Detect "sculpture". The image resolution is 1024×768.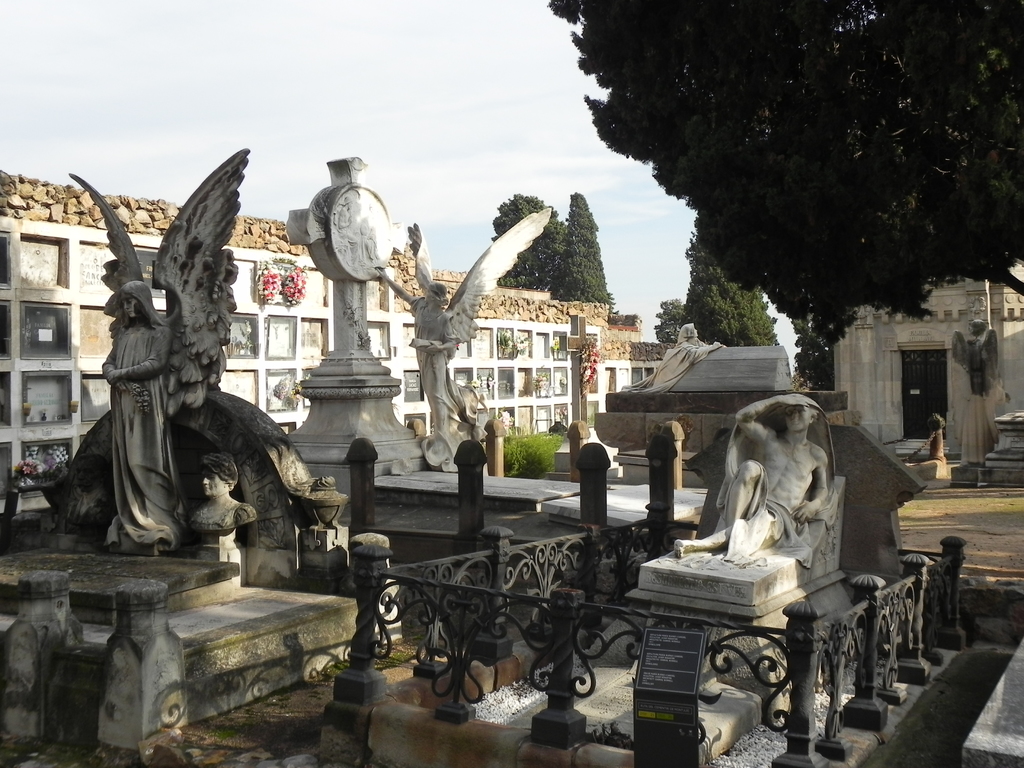
[671,383,828,558].
